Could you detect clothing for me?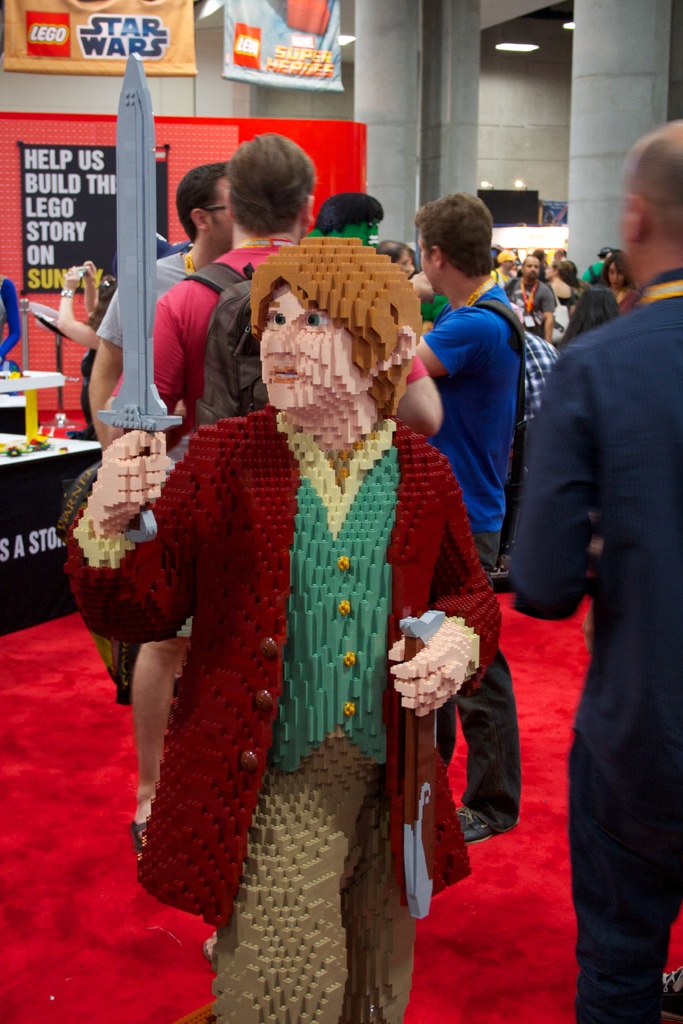
Detection result: 425, 280, 519, 829.
